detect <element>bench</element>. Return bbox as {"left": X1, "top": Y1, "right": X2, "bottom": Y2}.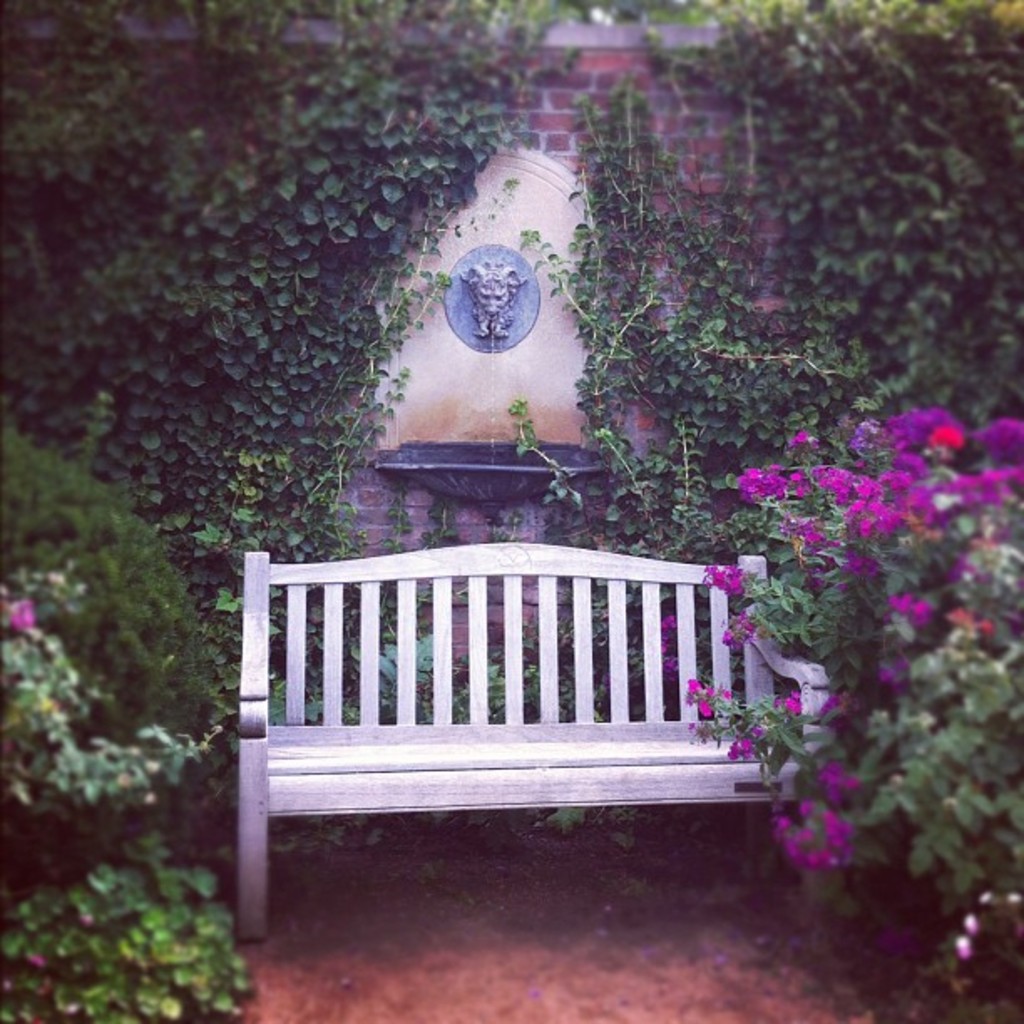
{"left": 243, "top": 544, "right": 827, "bottom": 940}.
